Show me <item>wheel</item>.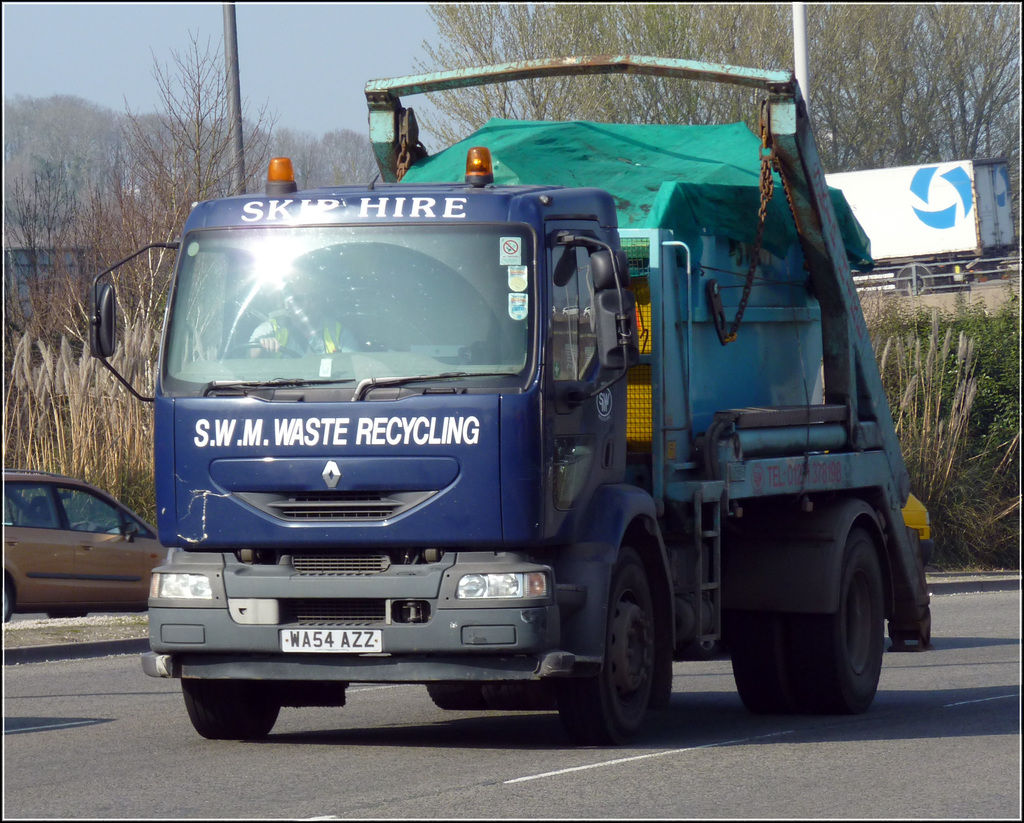
<item>wheel</item> is here: x1=572 y1=541 x2=682 y2=744.
